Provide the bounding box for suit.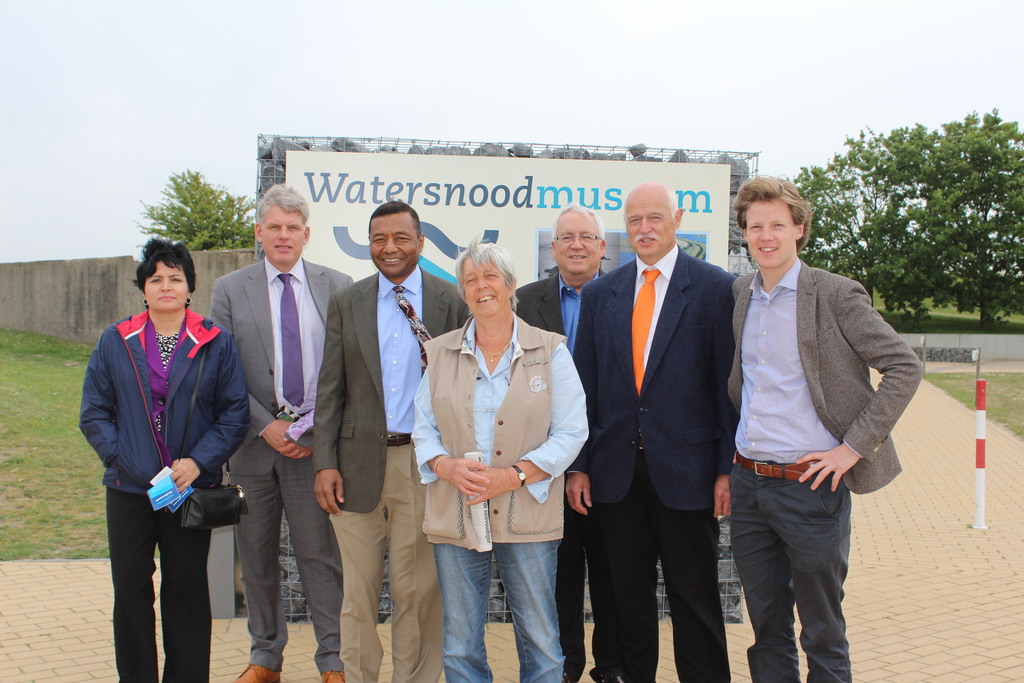
crop(509, 267, 611, 682).
